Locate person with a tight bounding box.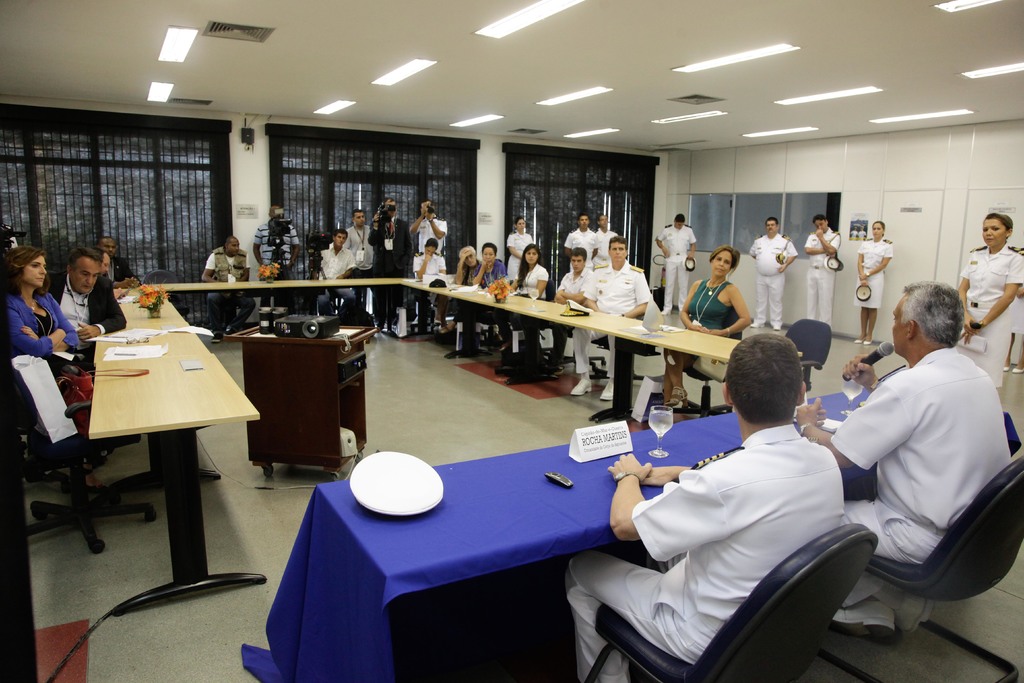
box(310, 229, 356, 316).
